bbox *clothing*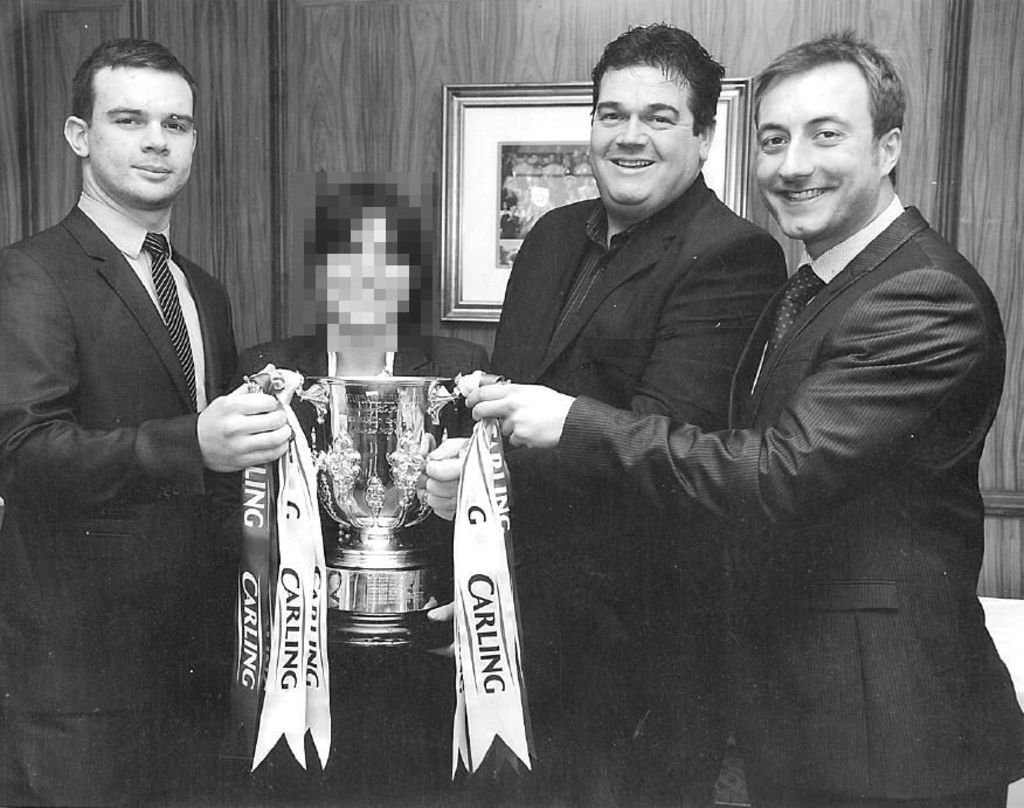
region(562, 193, 1023, 807)
